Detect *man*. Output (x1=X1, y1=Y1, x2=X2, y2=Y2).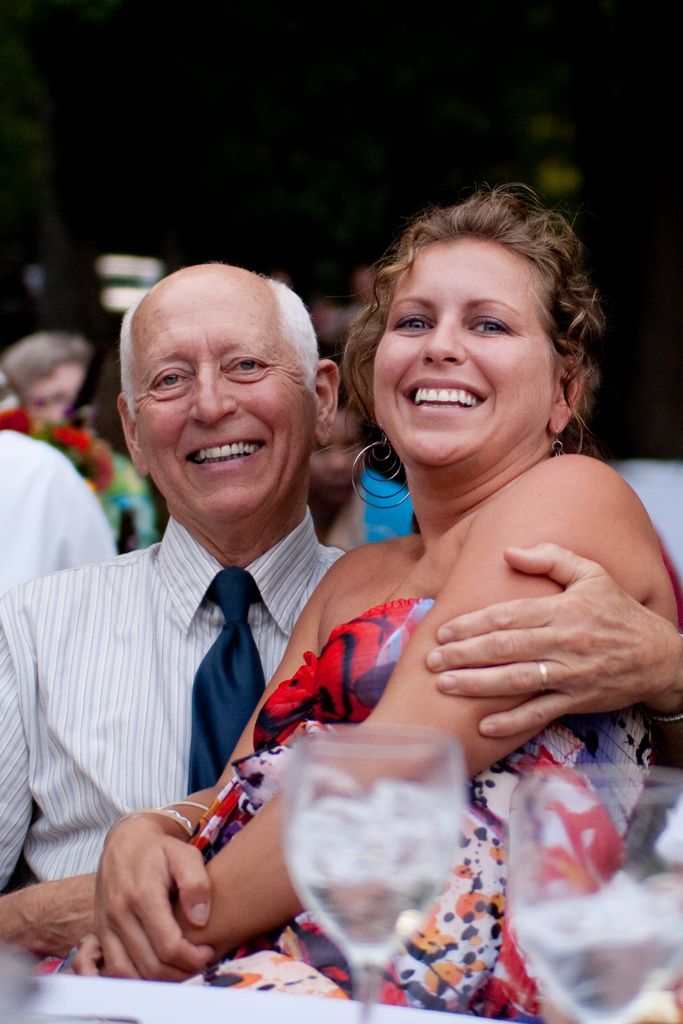
(x1=0, y1=257, x2=682, y2=959).
